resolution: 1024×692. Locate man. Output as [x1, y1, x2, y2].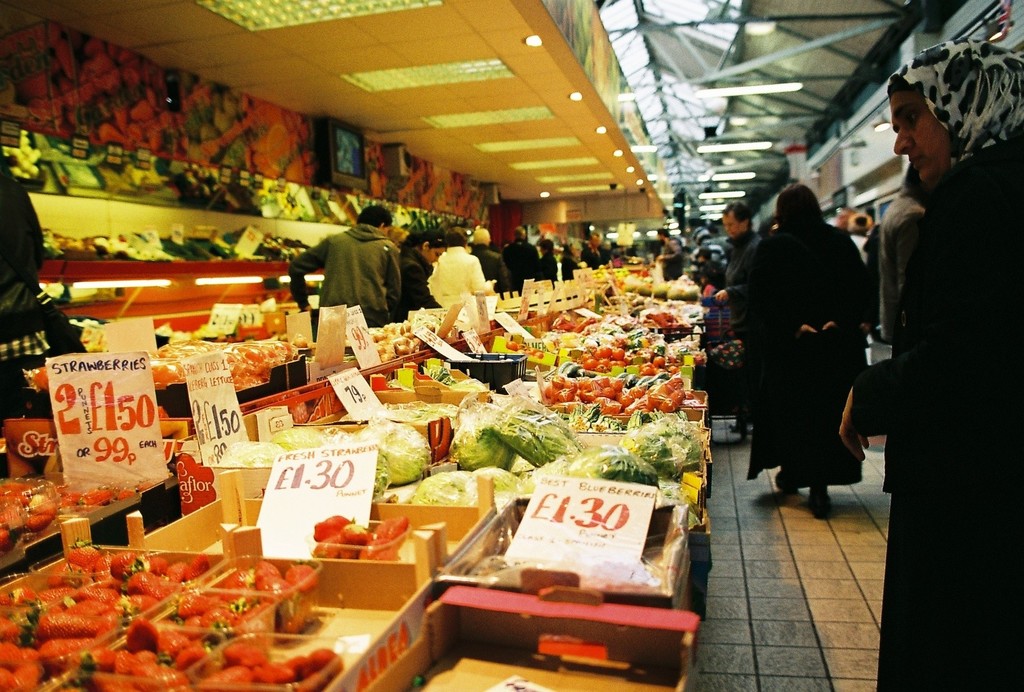
[506, 224, 543, 285].
